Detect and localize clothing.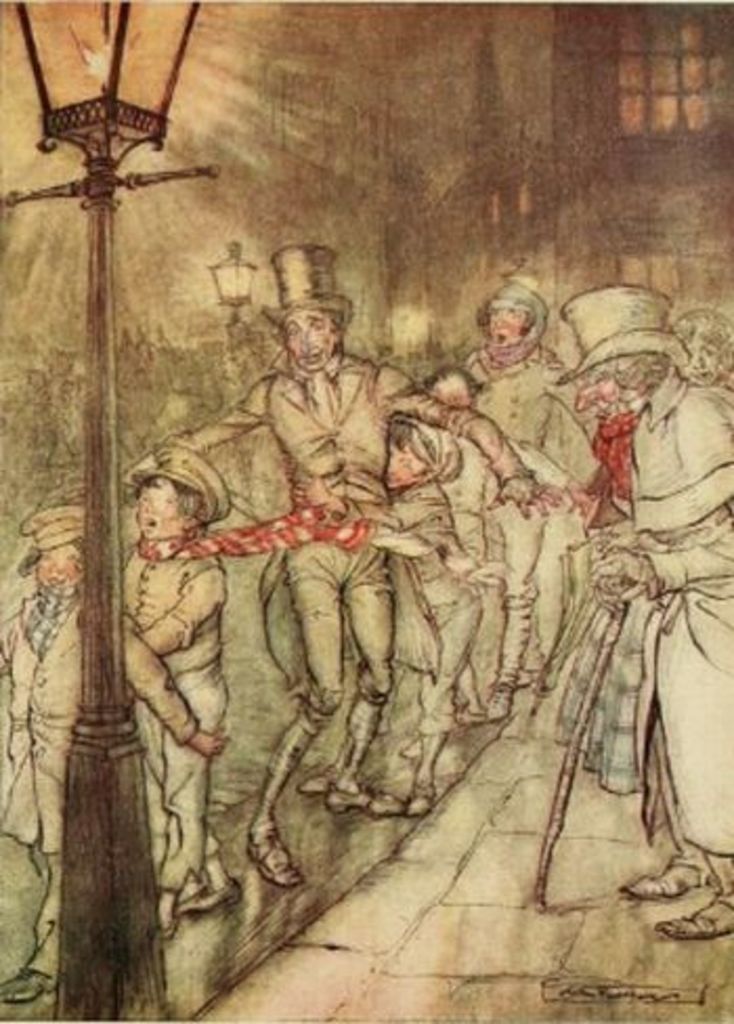
Localized at <region>0, 585, 199, 984</region>.
